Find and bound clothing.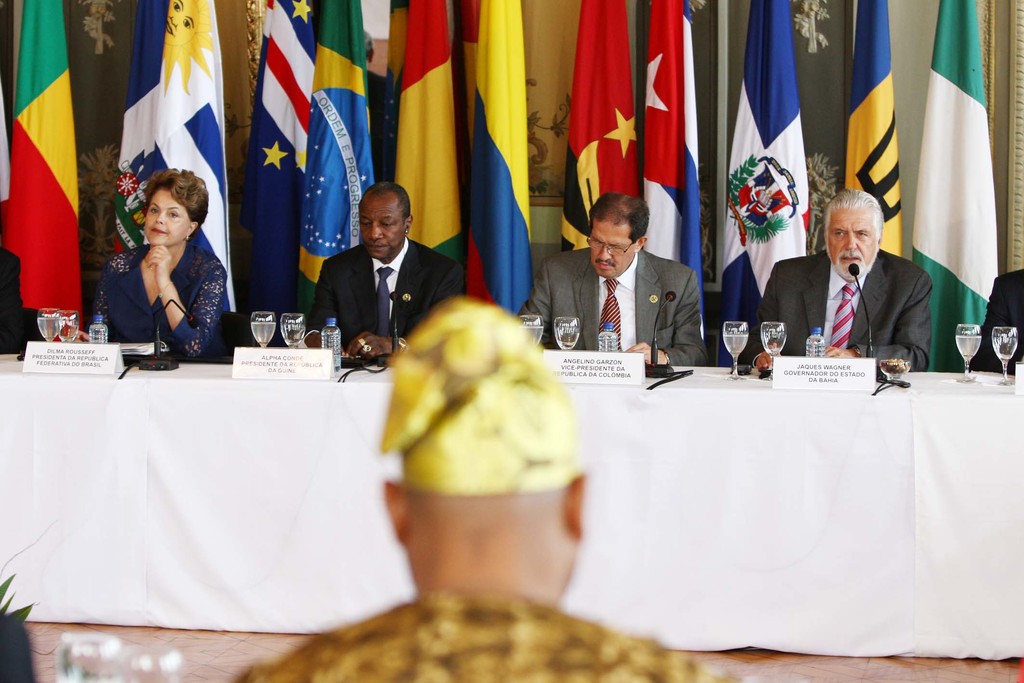
Bound: detection(0, 246, 56, 352).
